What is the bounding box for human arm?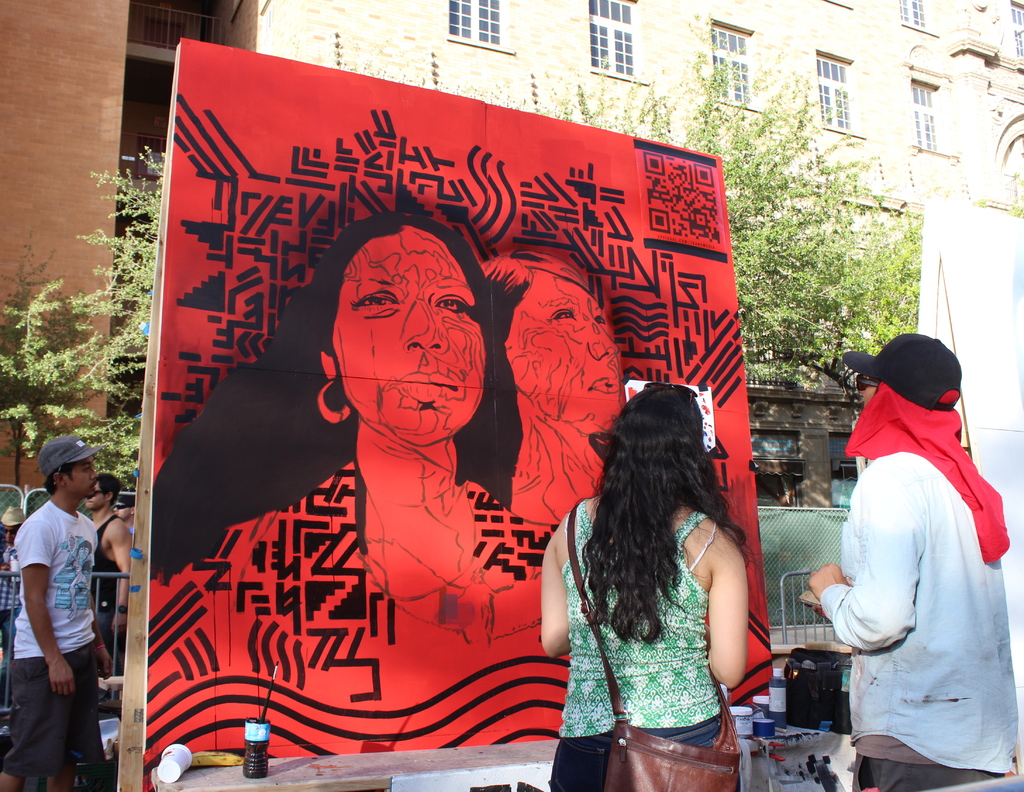
detection(13, 517, 77, 697).
